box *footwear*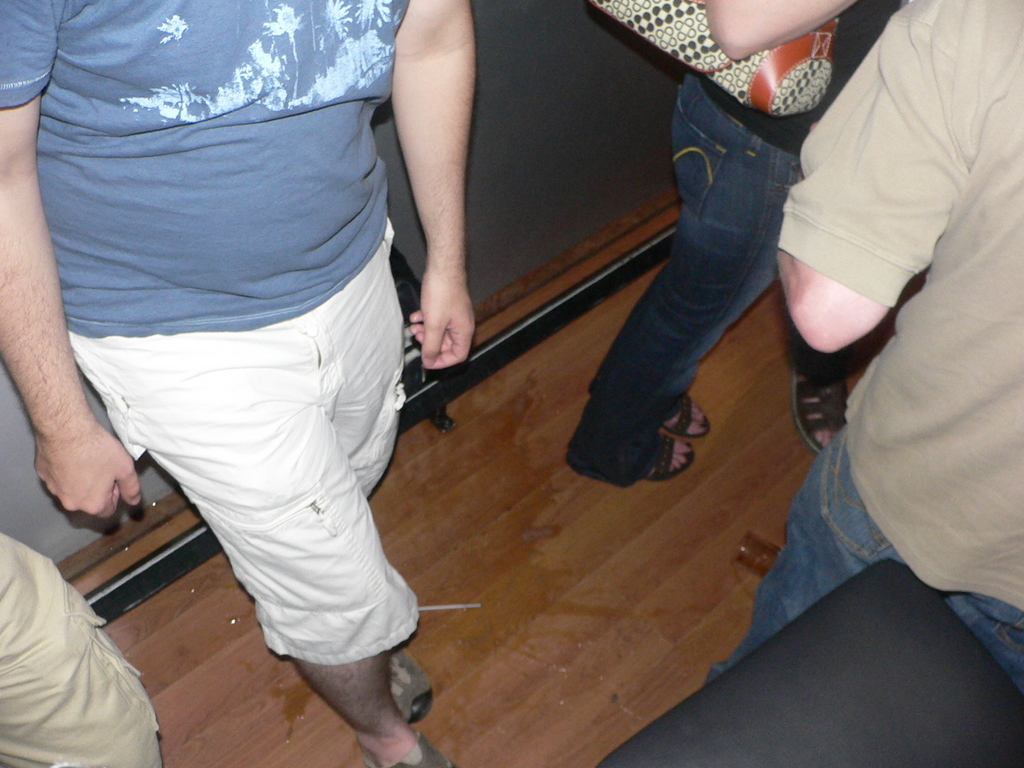
{"x1": 668, "y1": 397, "x2": 712, "y2": 442}
